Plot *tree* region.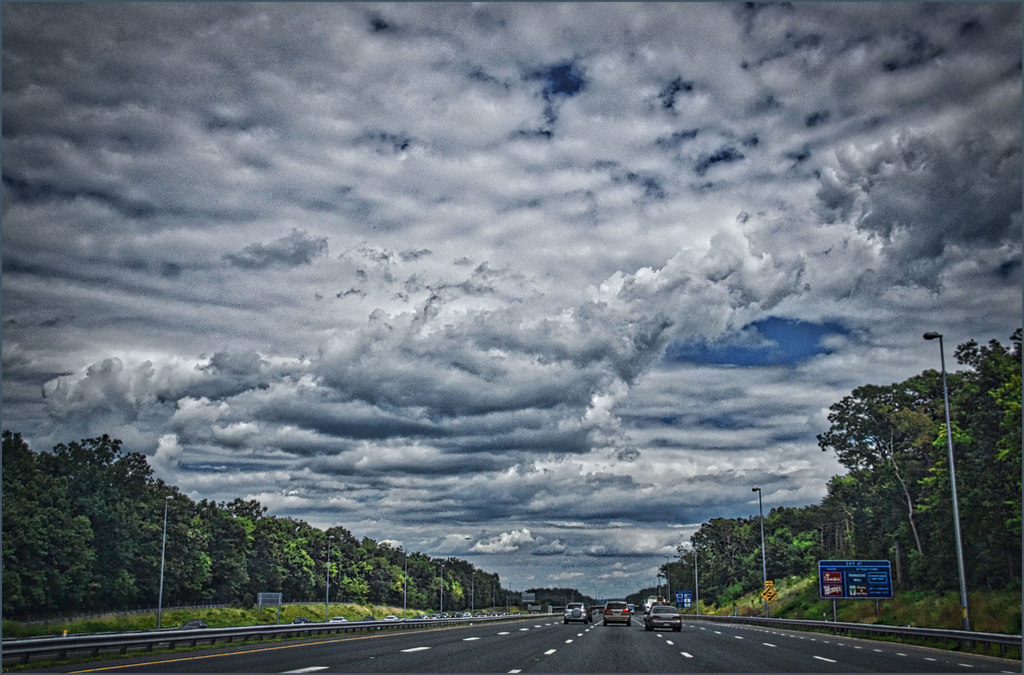
Plotted at {"x1": 814, "y1": 476, "x2": 852, "y2": 579}.
